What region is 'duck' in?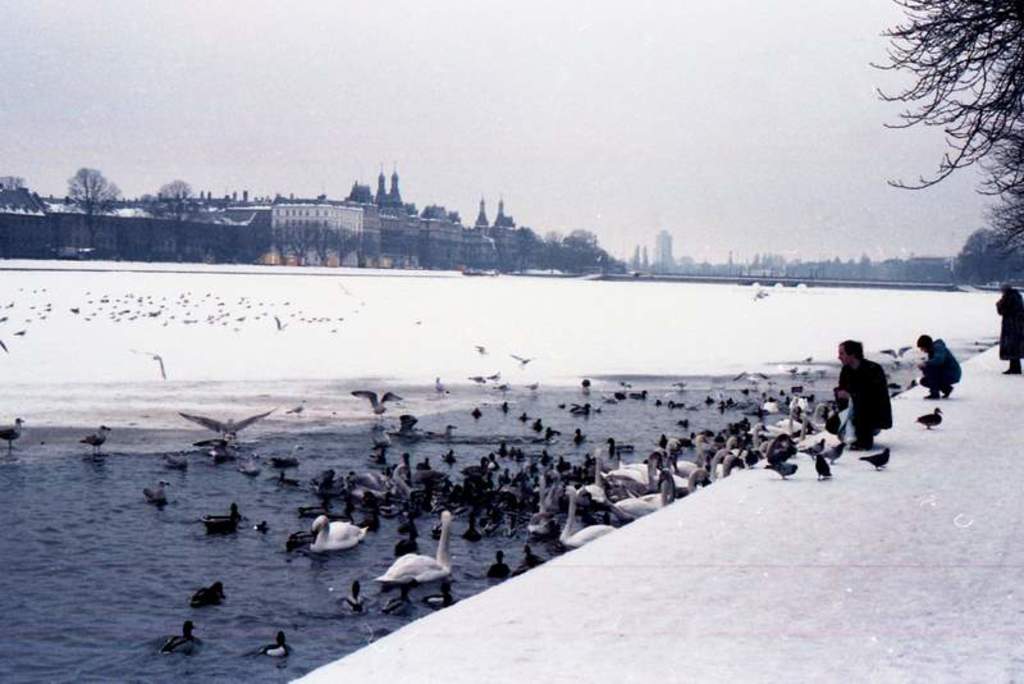
(159,621,197,667).
